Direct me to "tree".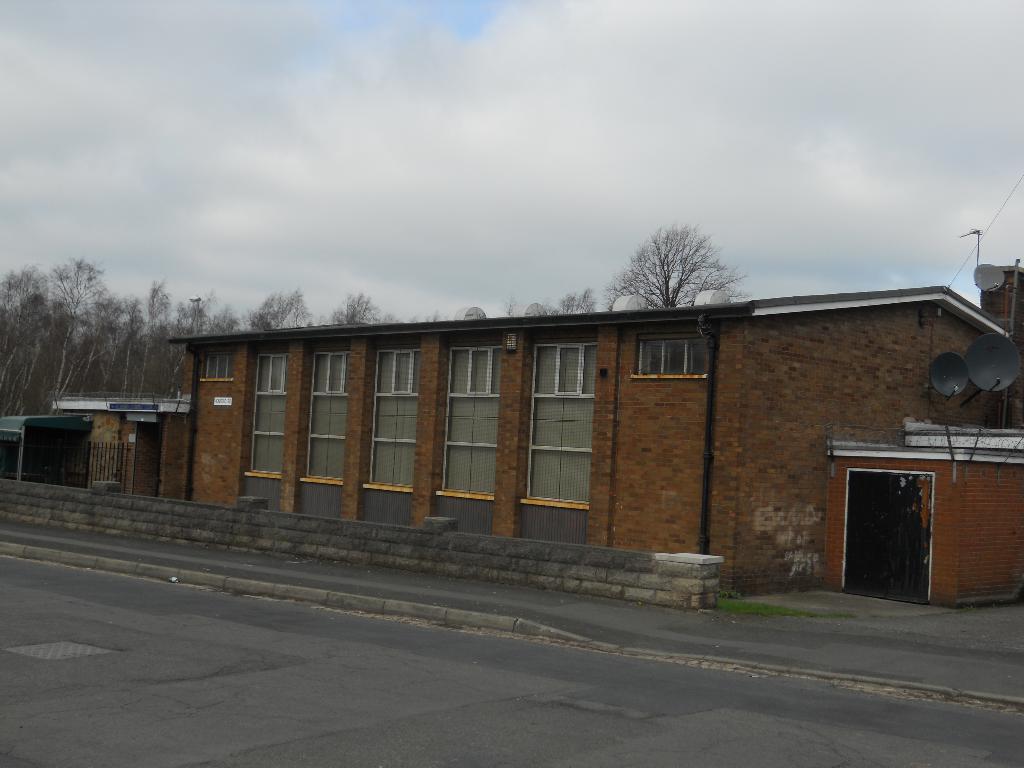
Direction: 555 285 598 323.
